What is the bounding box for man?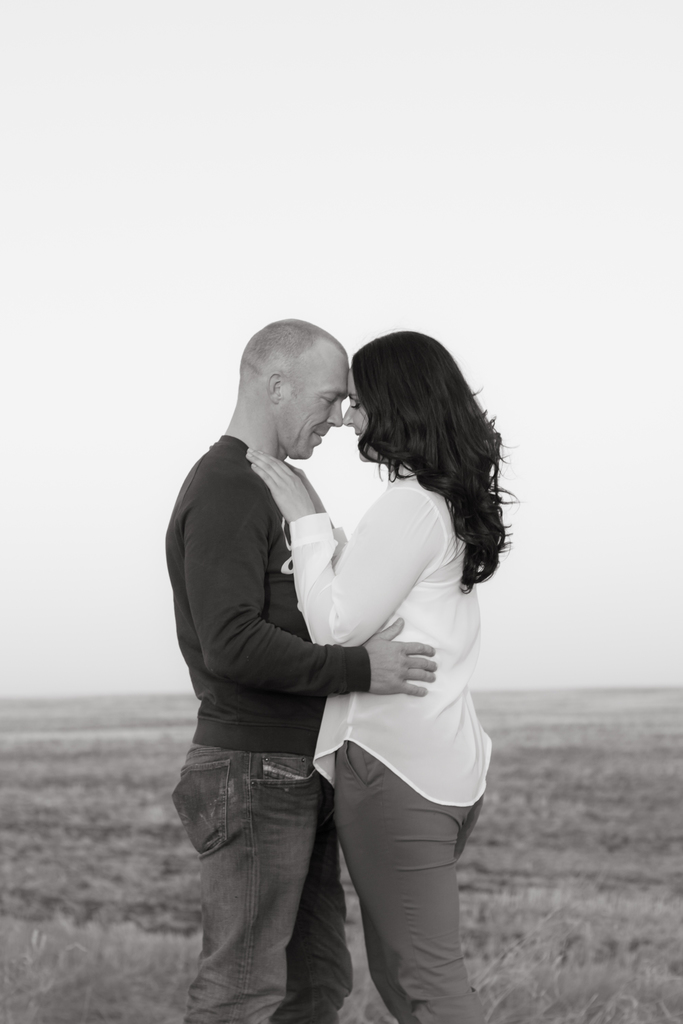
<region>160, 310, 470, 1019</region>.
